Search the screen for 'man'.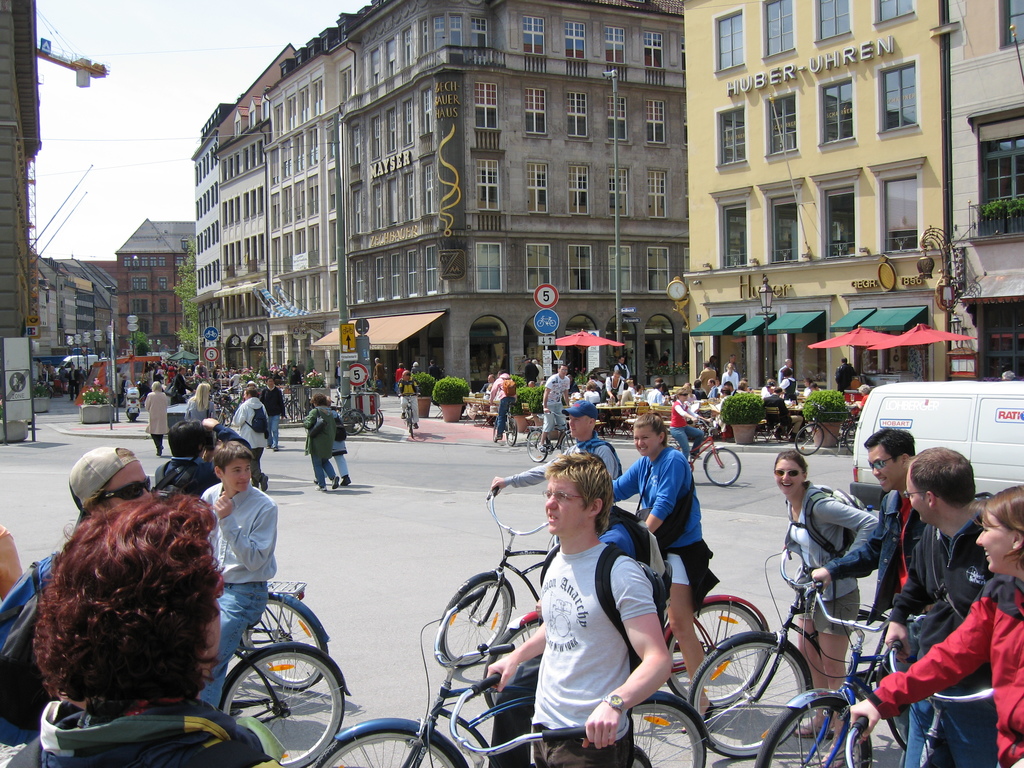
Found at [left=619, top=355, right=630, bottom=383].
